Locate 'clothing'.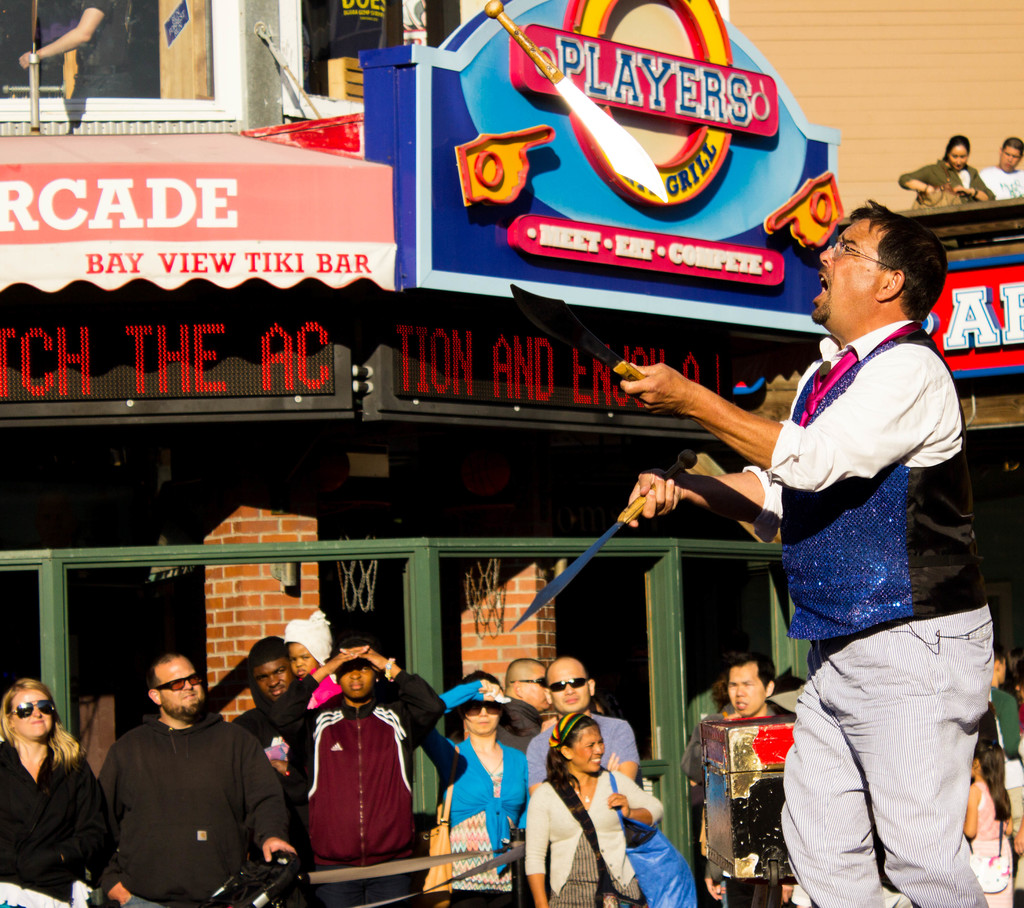
Bounding box: l=899, t=158, r=992, b=205.
